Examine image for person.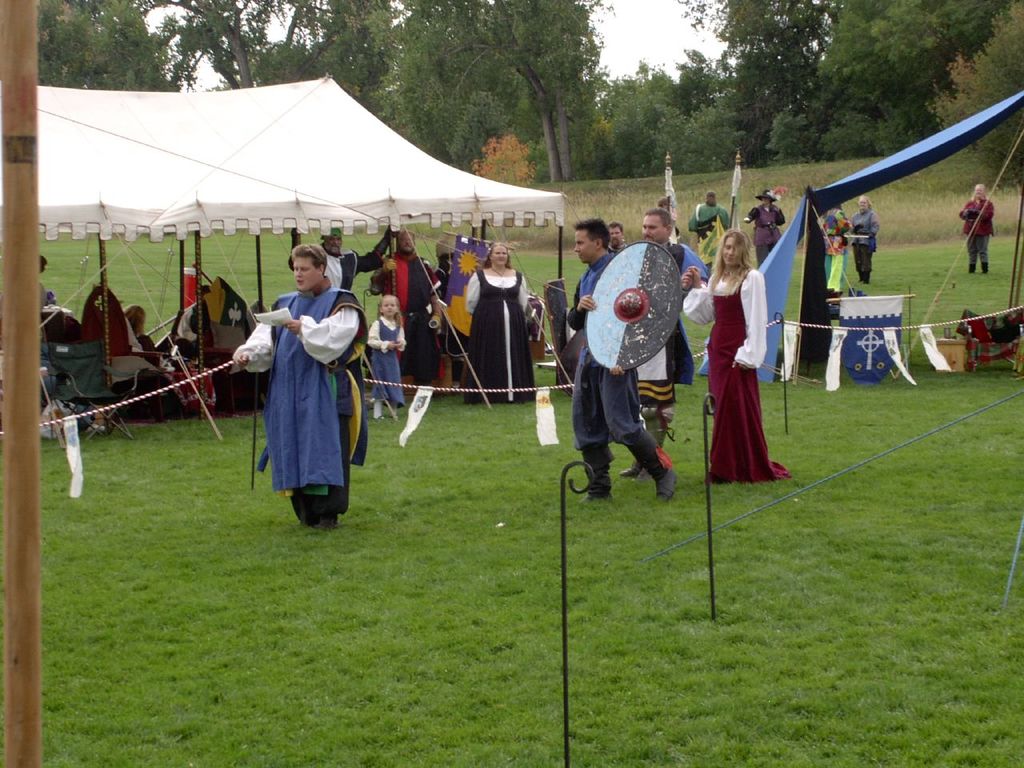
Examination result: select_region(366, 293, 409, 421).
